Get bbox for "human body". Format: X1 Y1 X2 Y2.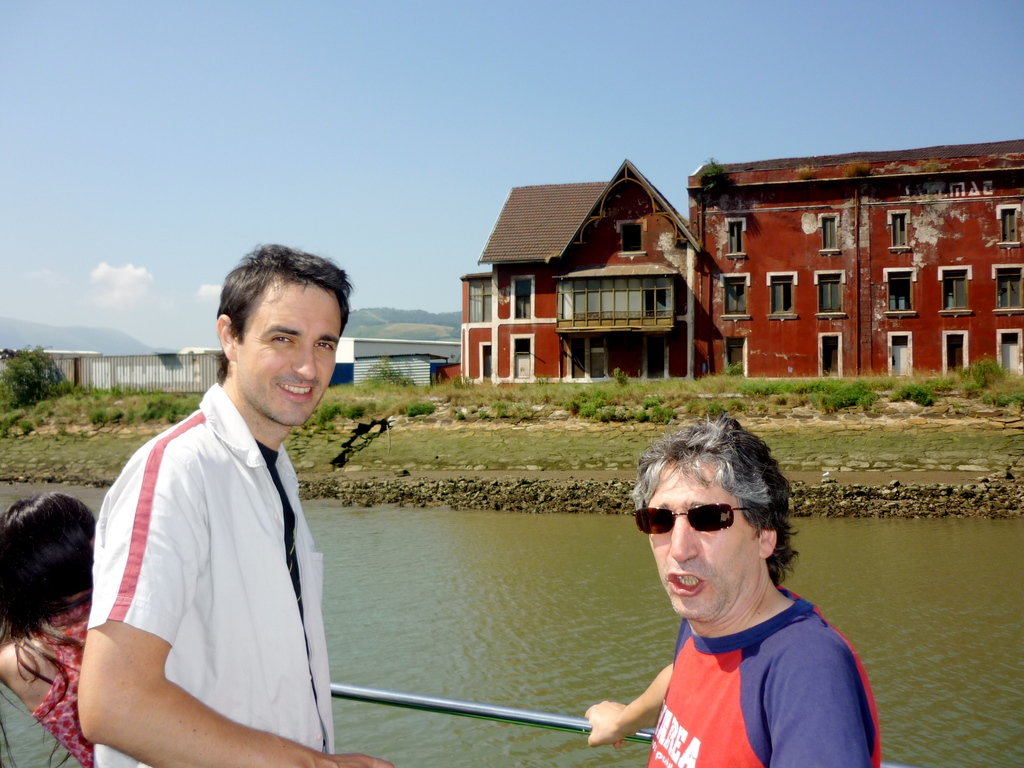
551 409 893 767.
